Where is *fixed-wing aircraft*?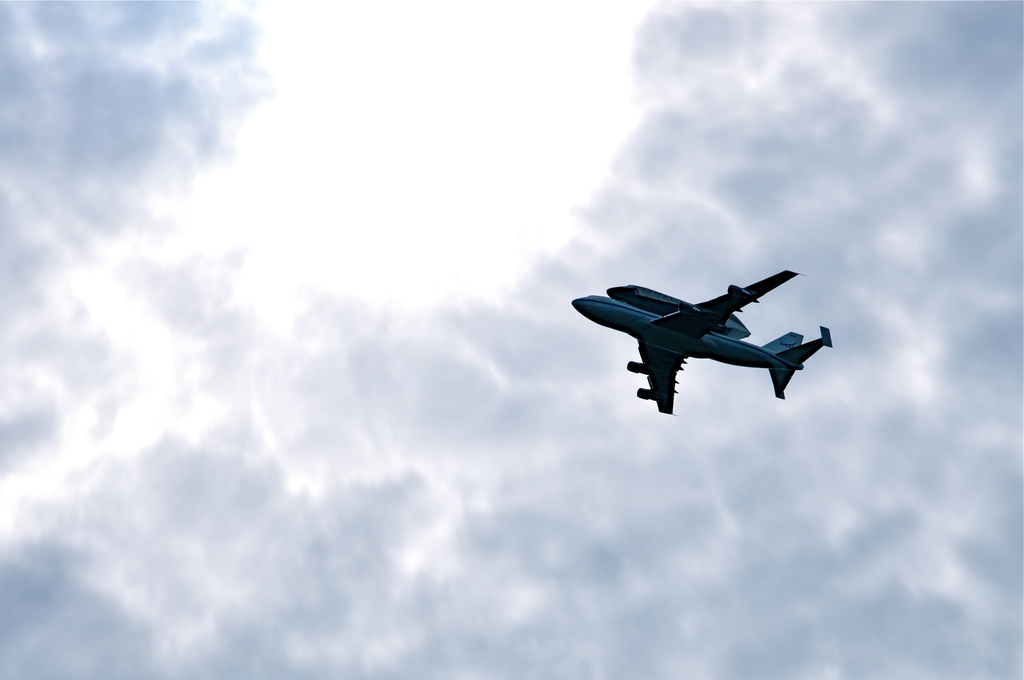
[570,255,836,419].
